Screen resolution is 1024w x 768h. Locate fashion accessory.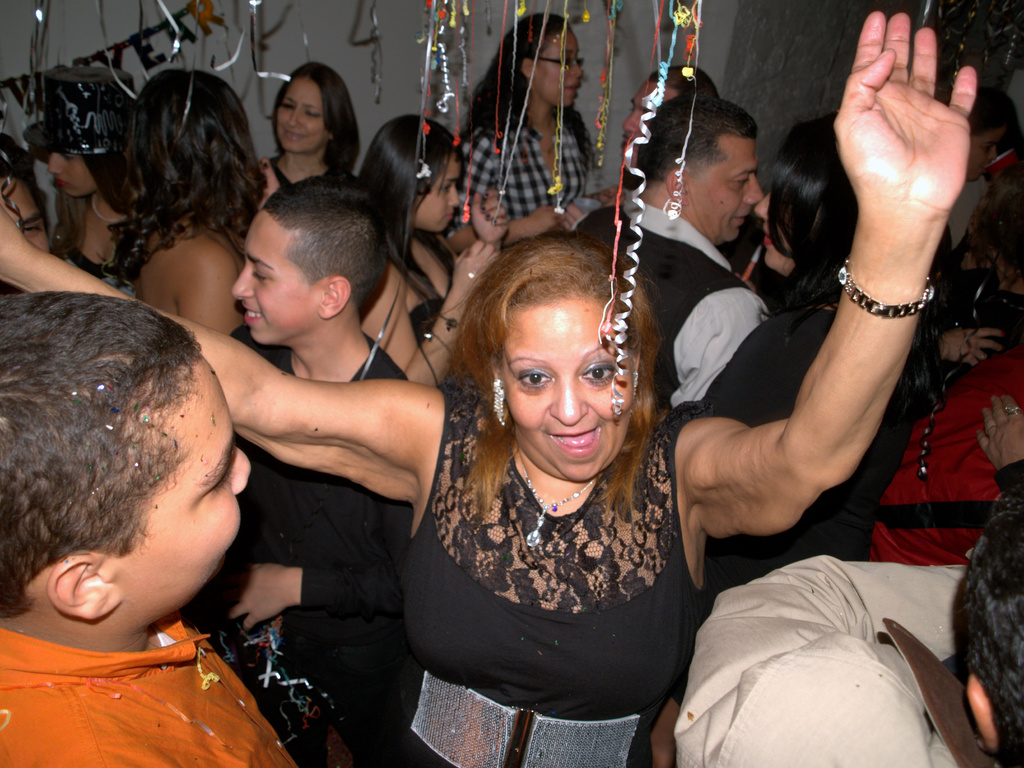
l=21, t=61, r=136, b=156.
